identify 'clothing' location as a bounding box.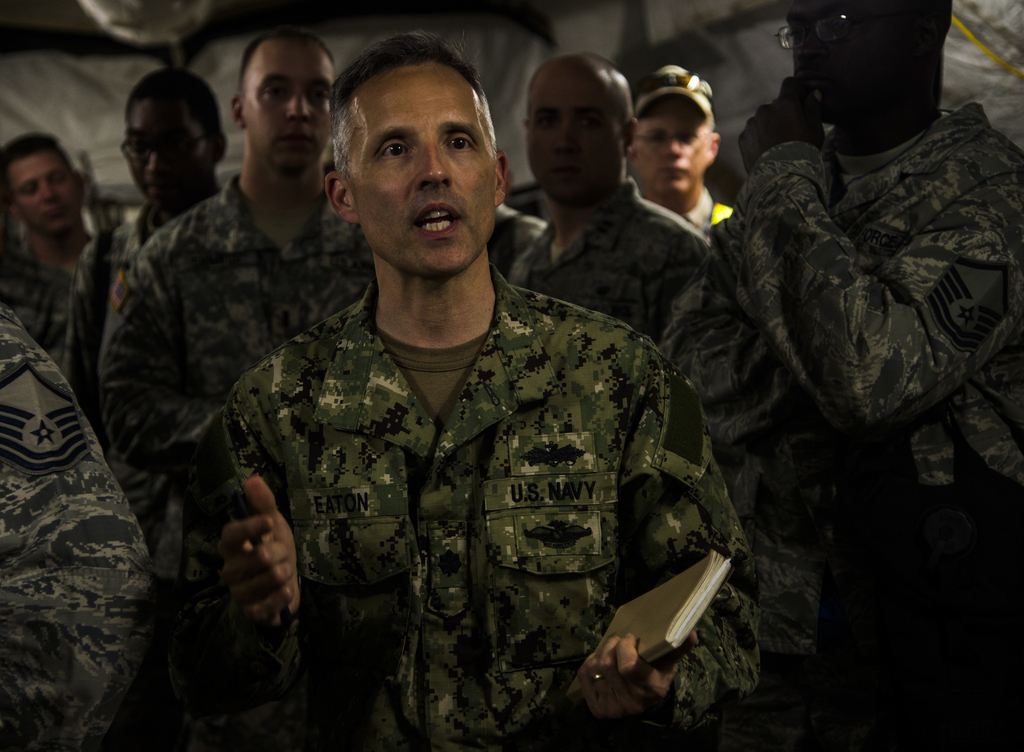
1,225,132,372.
